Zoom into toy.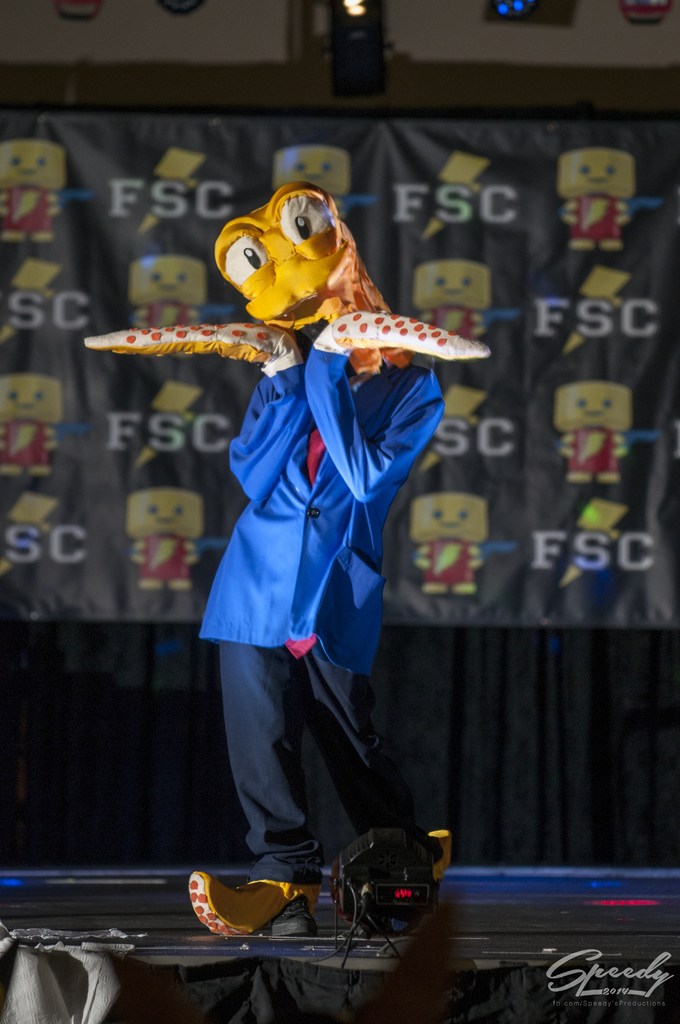
Zoom target: box(0, 137, 89, 245).
